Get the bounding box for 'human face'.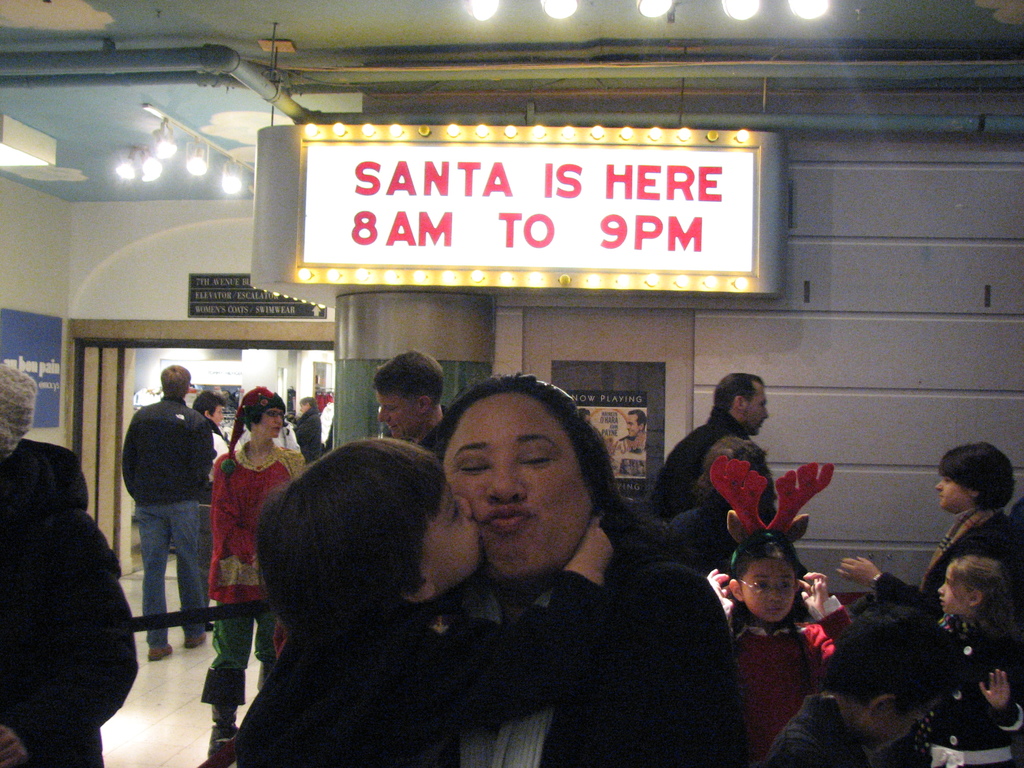
745/570/797/625.
